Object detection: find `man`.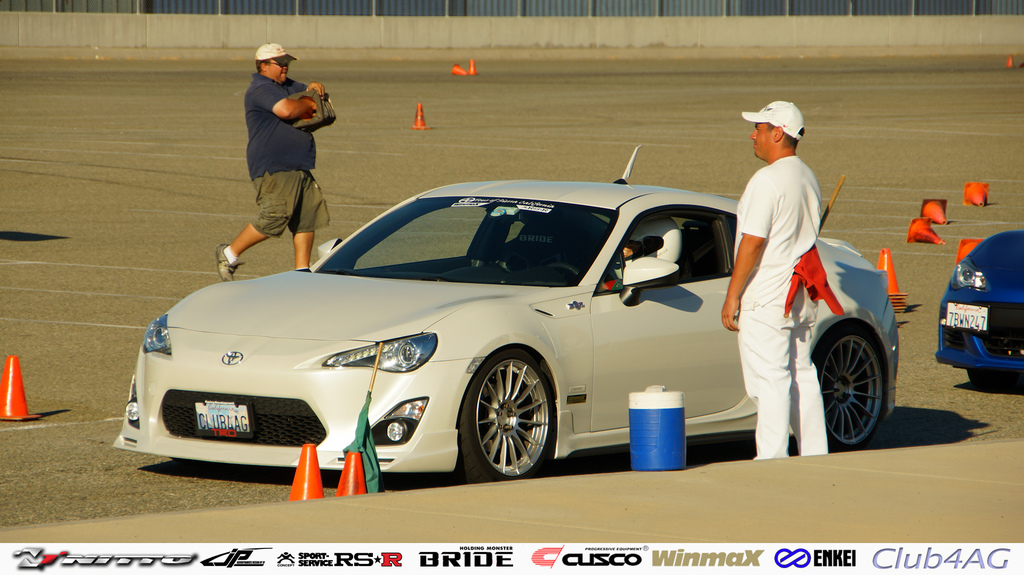
[left=716, top=94, right=836, bottom=455].
